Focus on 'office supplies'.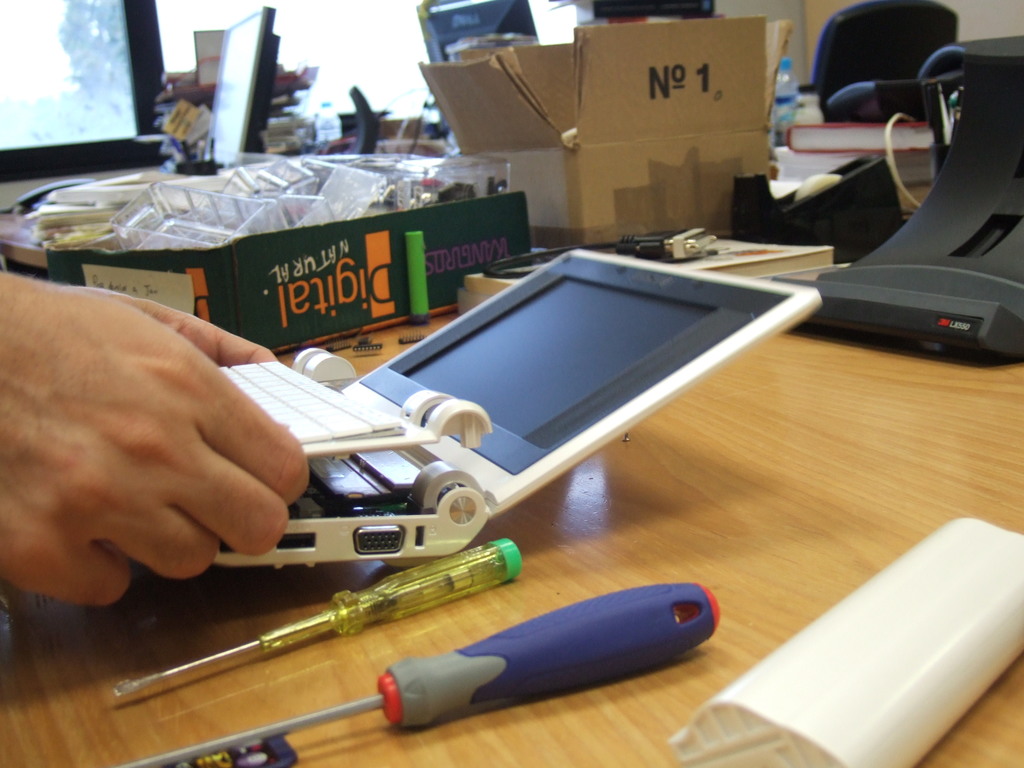
Focused at (0,171,517,346).
